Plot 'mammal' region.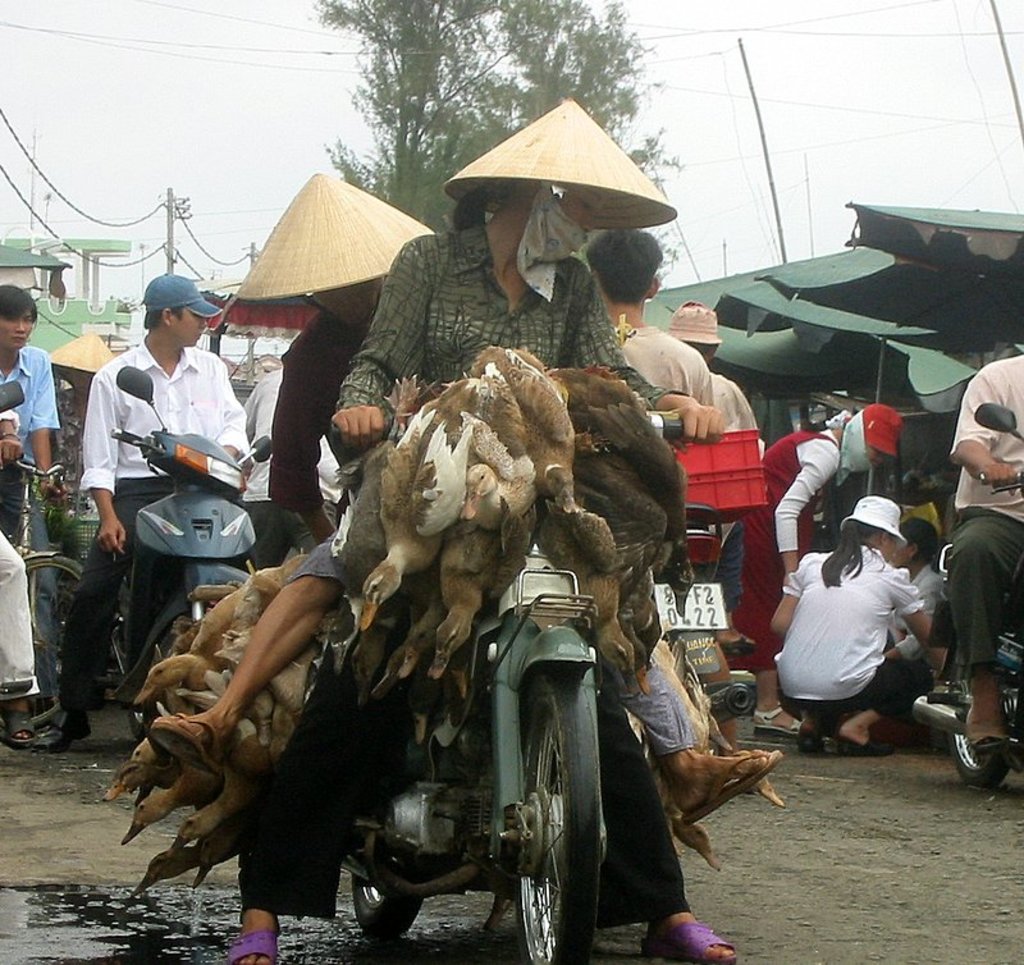
Plotted at BBox(0, 282, 76, 546).
